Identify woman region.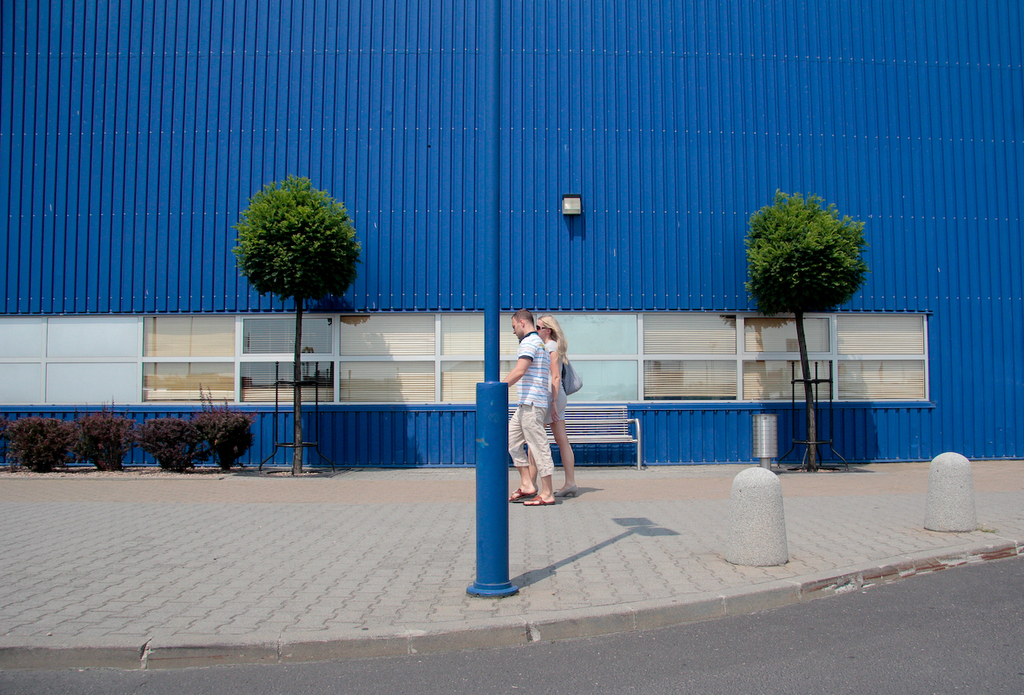
Region: <box>537,315,580,498</box>.
